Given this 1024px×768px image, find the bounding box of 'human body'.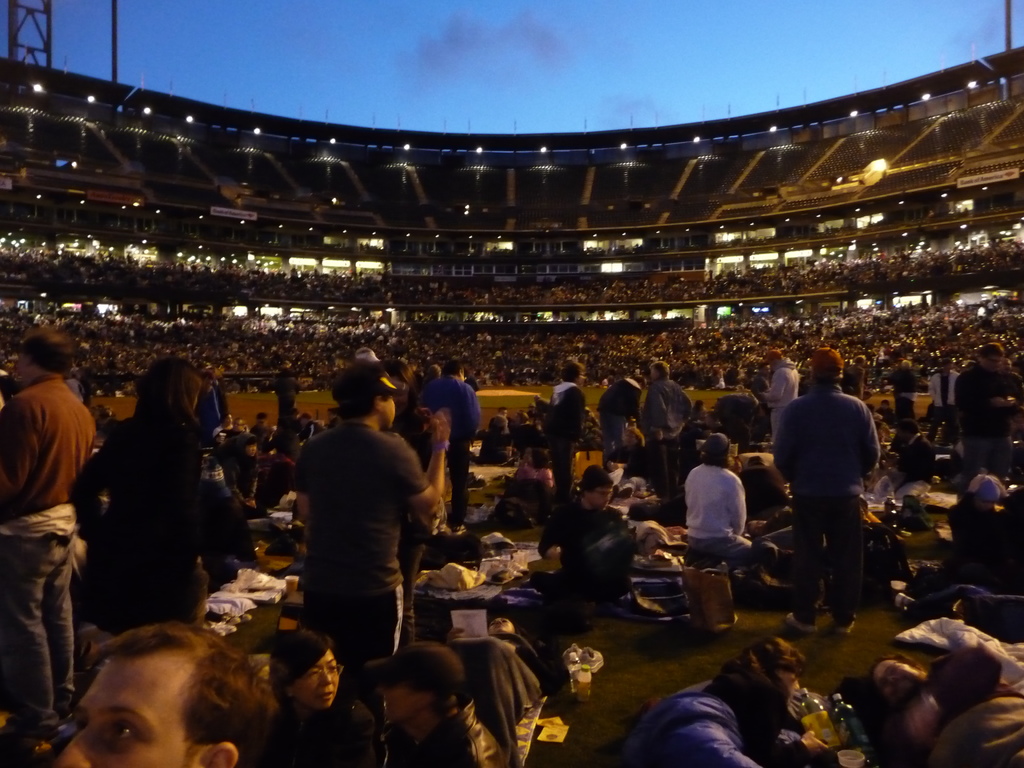
134, 276, 140, 285.
